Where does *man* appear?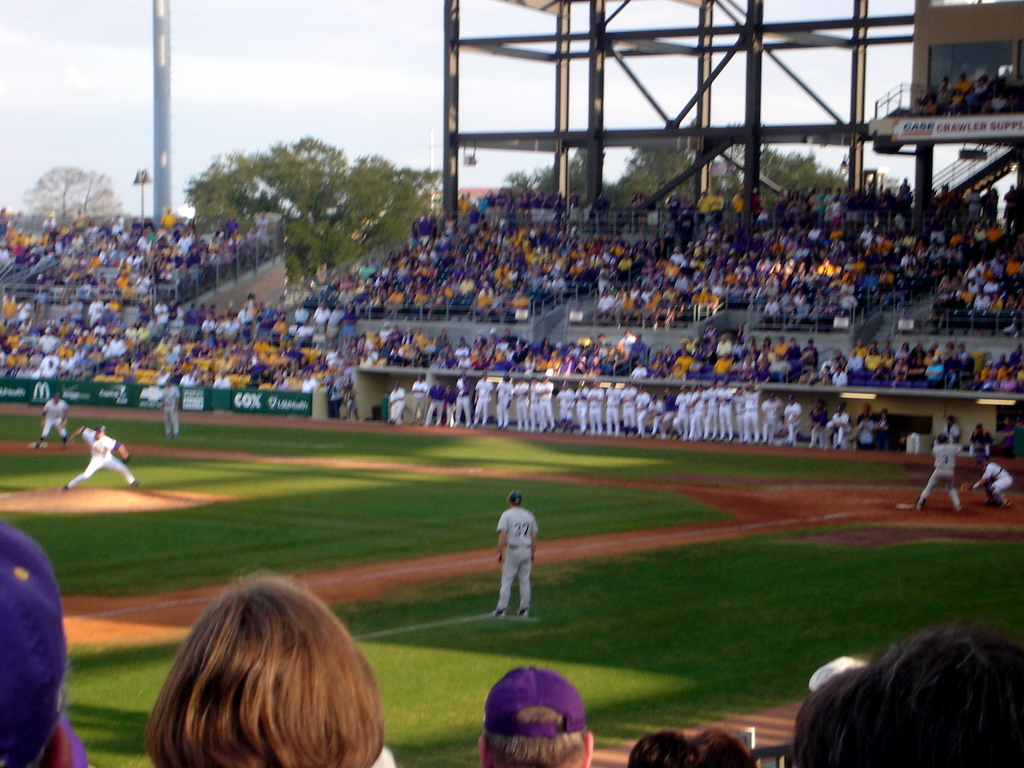
Appears at crop(34, 394, 75, 446).
